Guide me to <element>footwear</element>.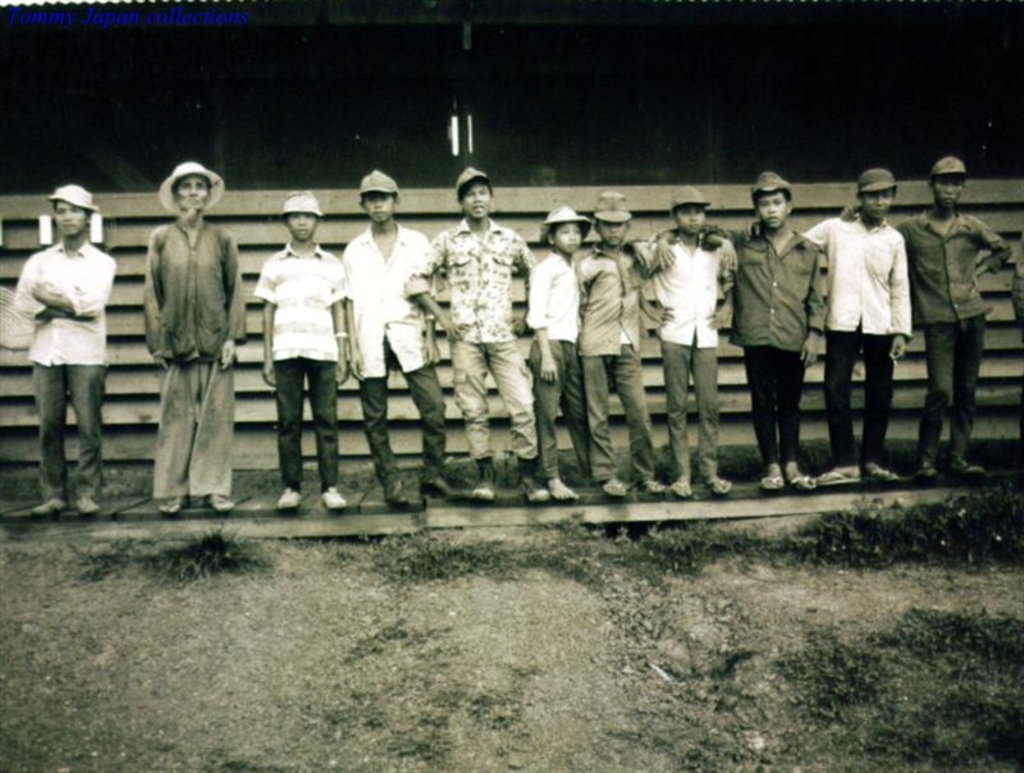
Guidance: select_region(950, 463, 984, 474).
